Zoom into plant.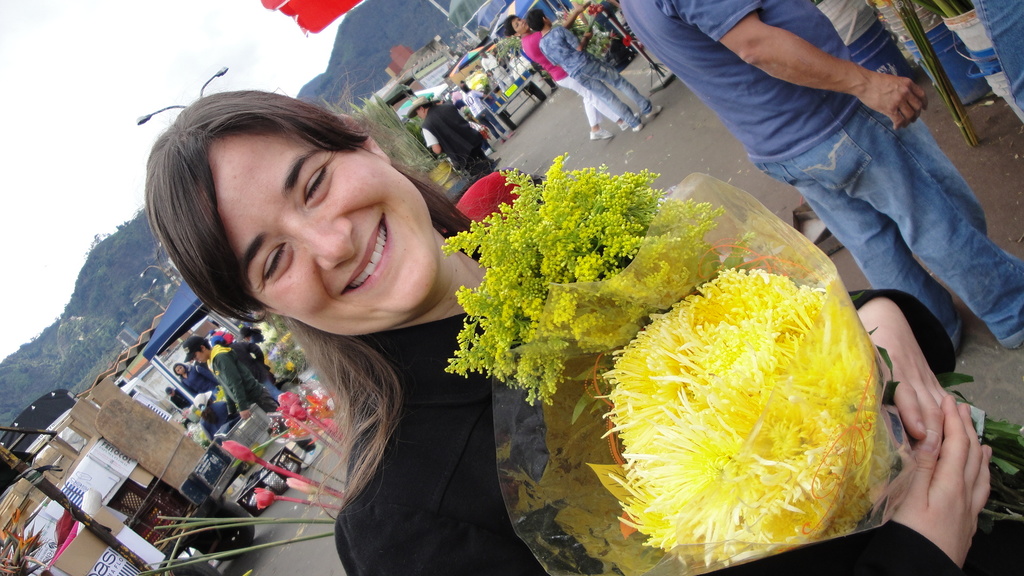
Zoom target: 132 374 334 575.
